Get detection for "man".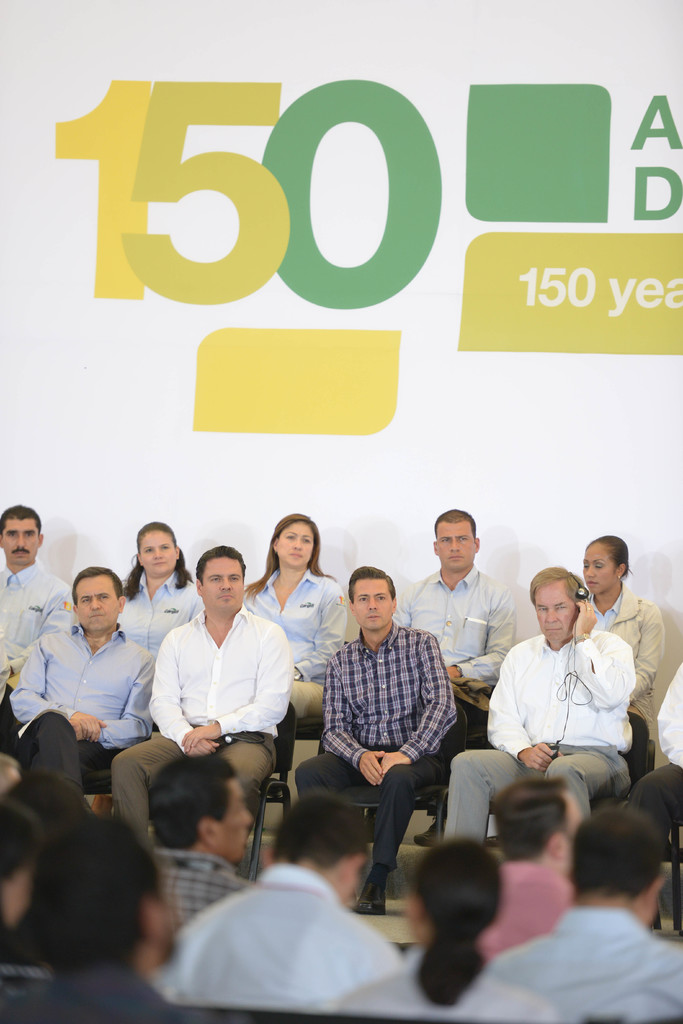
Detection: 443, 566, 636, 851.
